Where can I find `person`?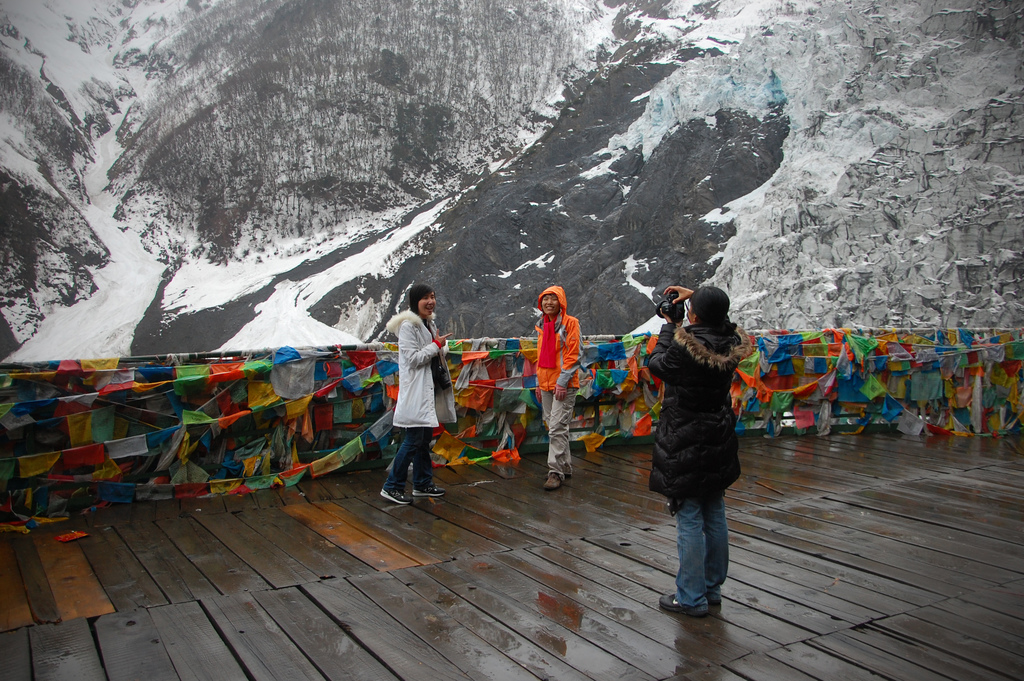
You can find it at [x1=643, y1=286, x2=749, y2=614].
